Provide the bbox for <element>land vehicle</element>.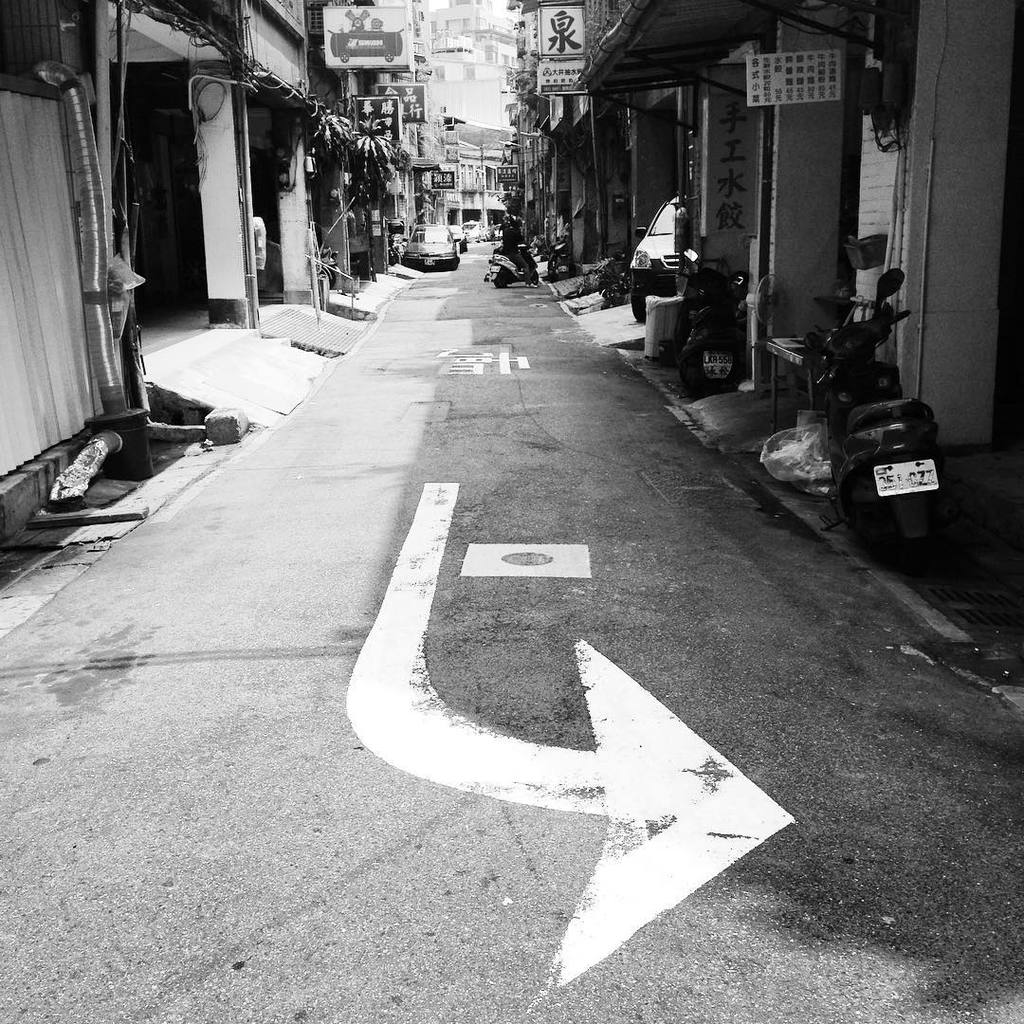
405:224:460:269.
